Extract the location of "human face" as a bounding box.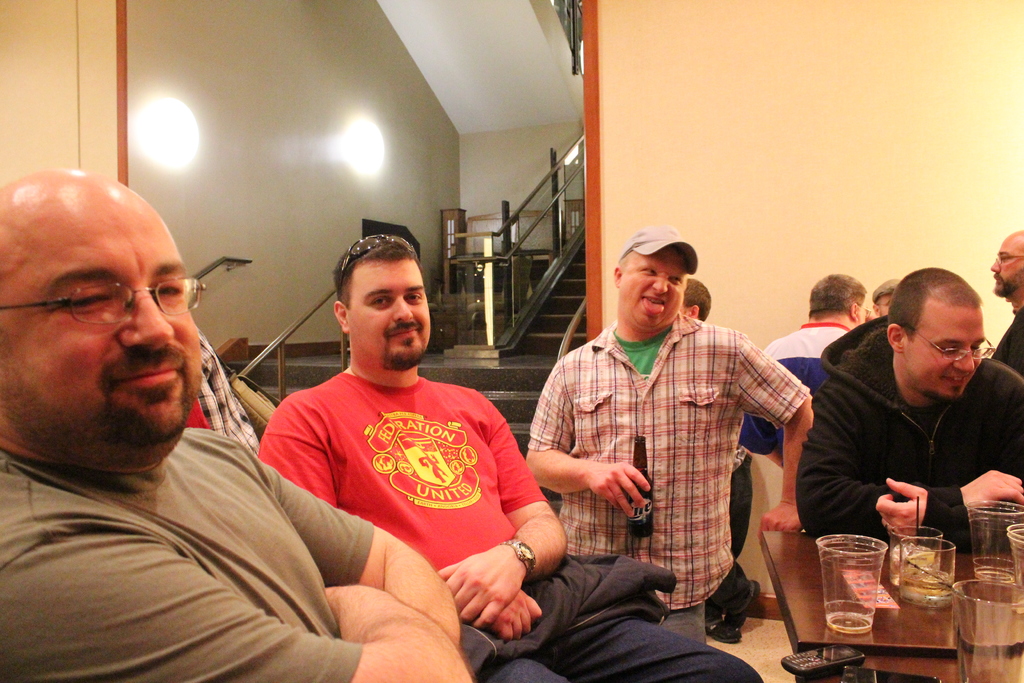
detection(909, 312, 985, 401).
